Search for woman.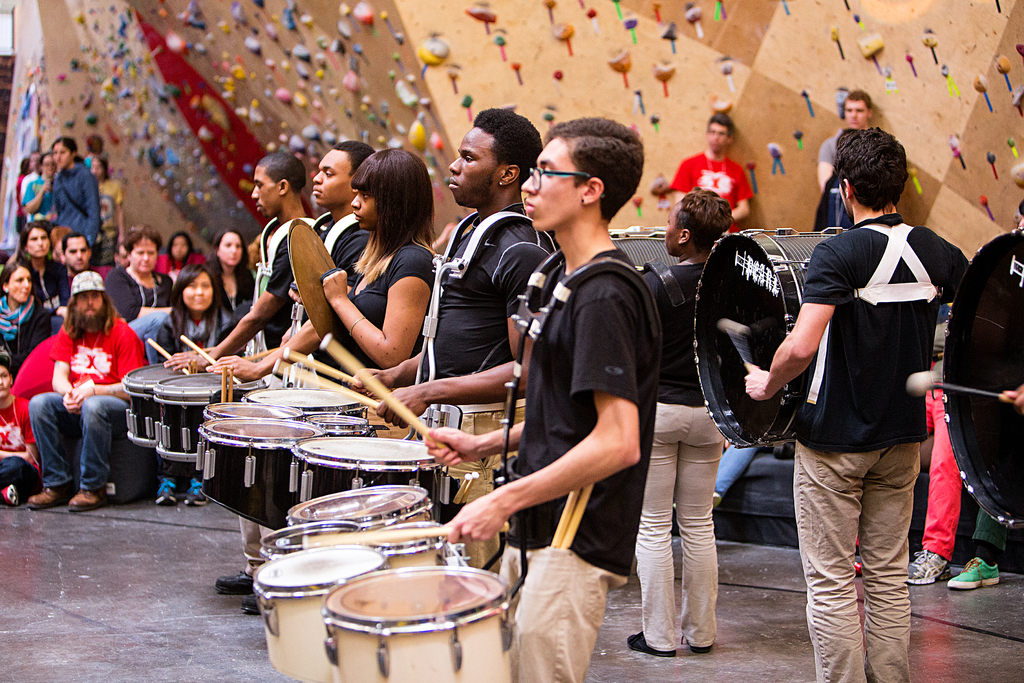
Found at region(45, 136, 104, 254).
